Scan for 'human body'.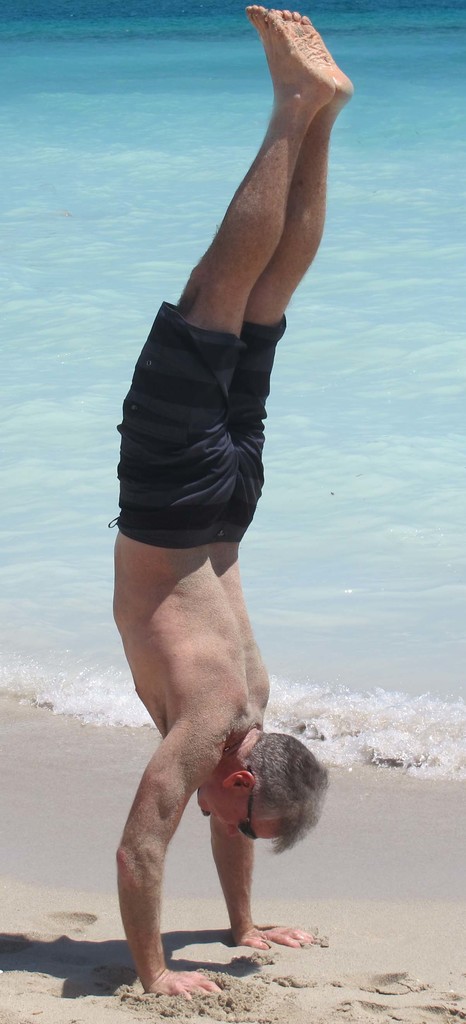
Scan result: rect(103, 49, 349, 963).
